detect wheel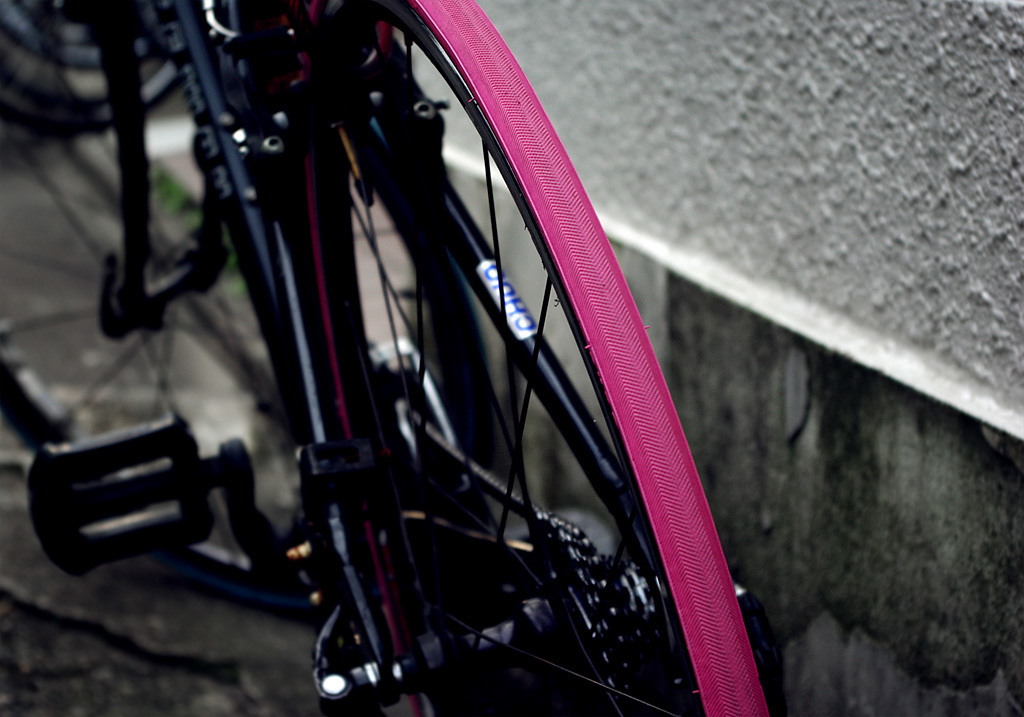
x1=0 y1=0 x2=328 y2=612
